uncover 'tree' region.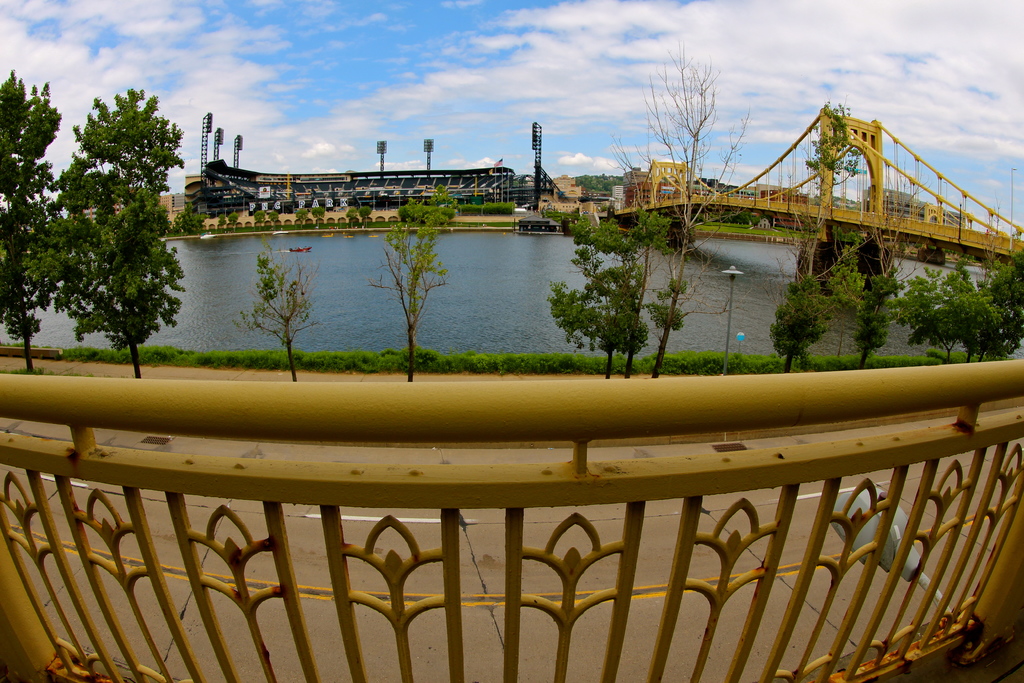
Uncovered: box(369, 177, 452, 386).
